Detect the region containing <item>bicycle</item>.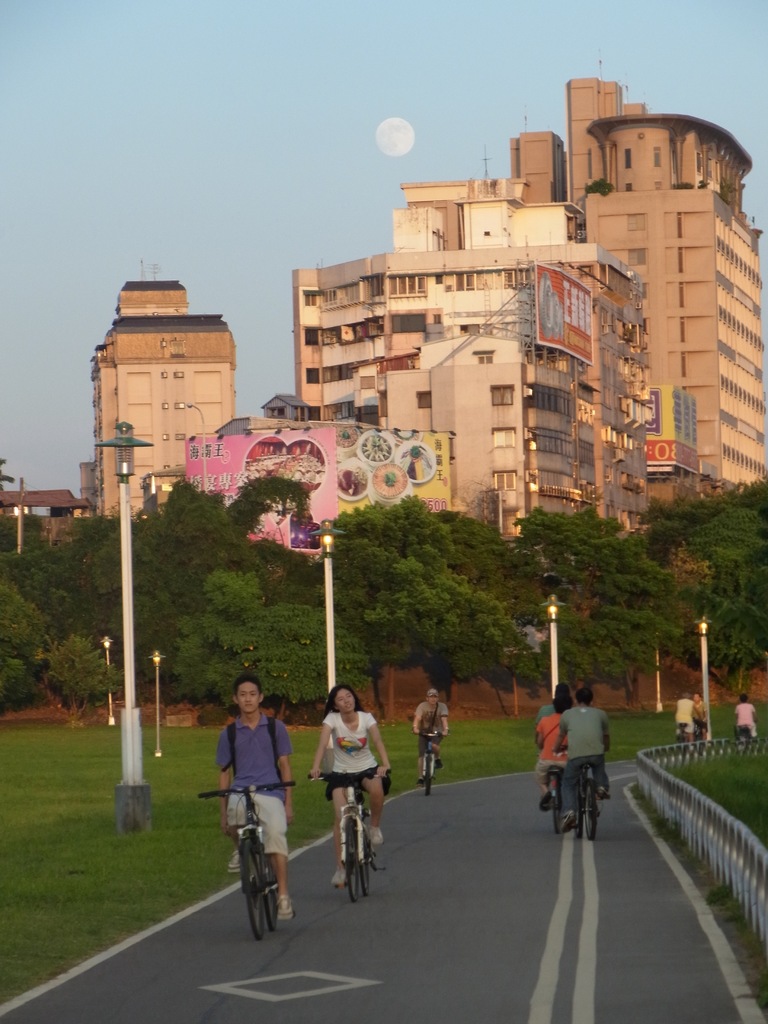
bbox(680, 720, 689, 755).
